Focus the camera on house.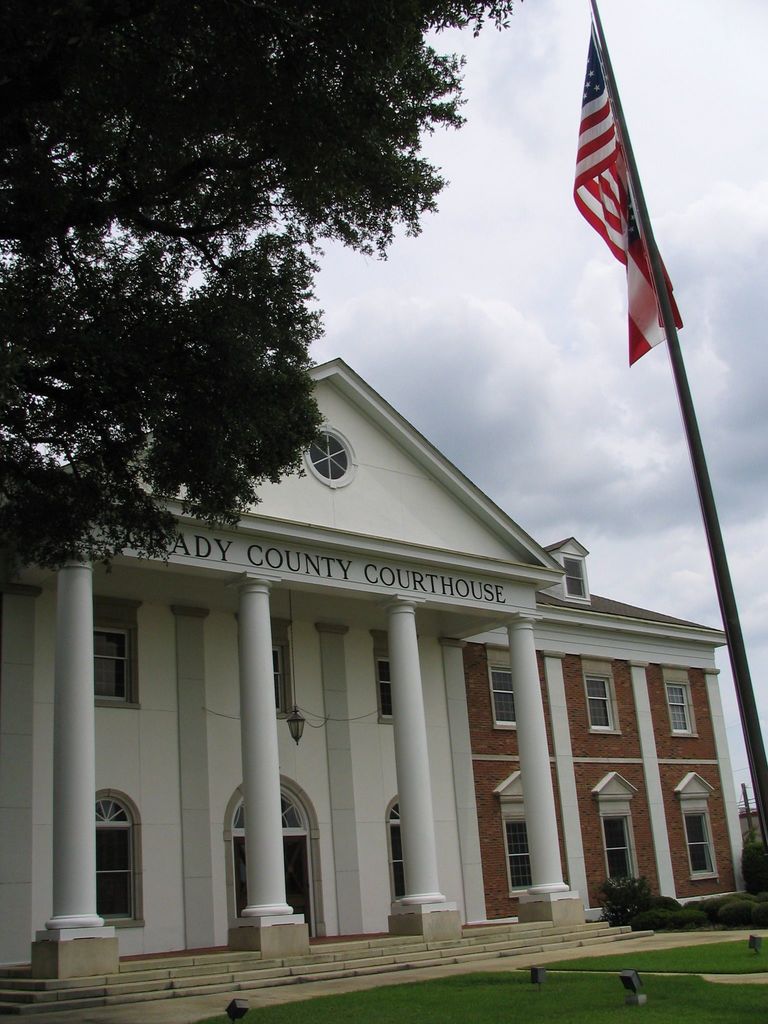
Focus region: 0 364 651 1023.
